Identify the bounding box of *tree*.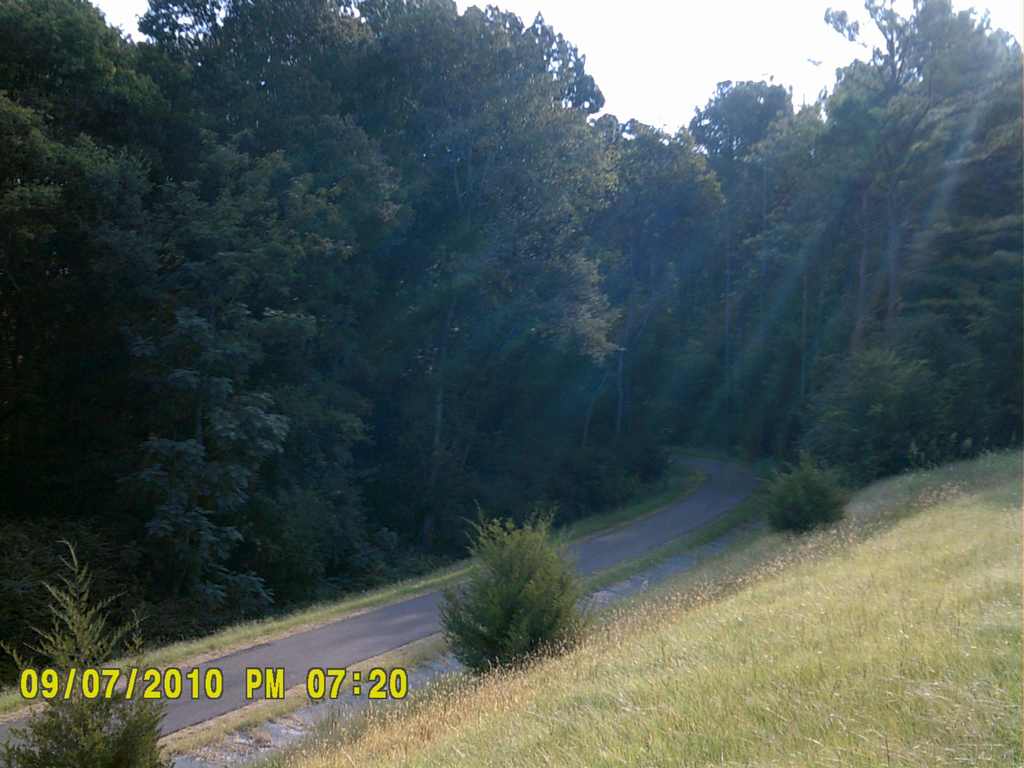
Rect(608, 116, 743, 434).
